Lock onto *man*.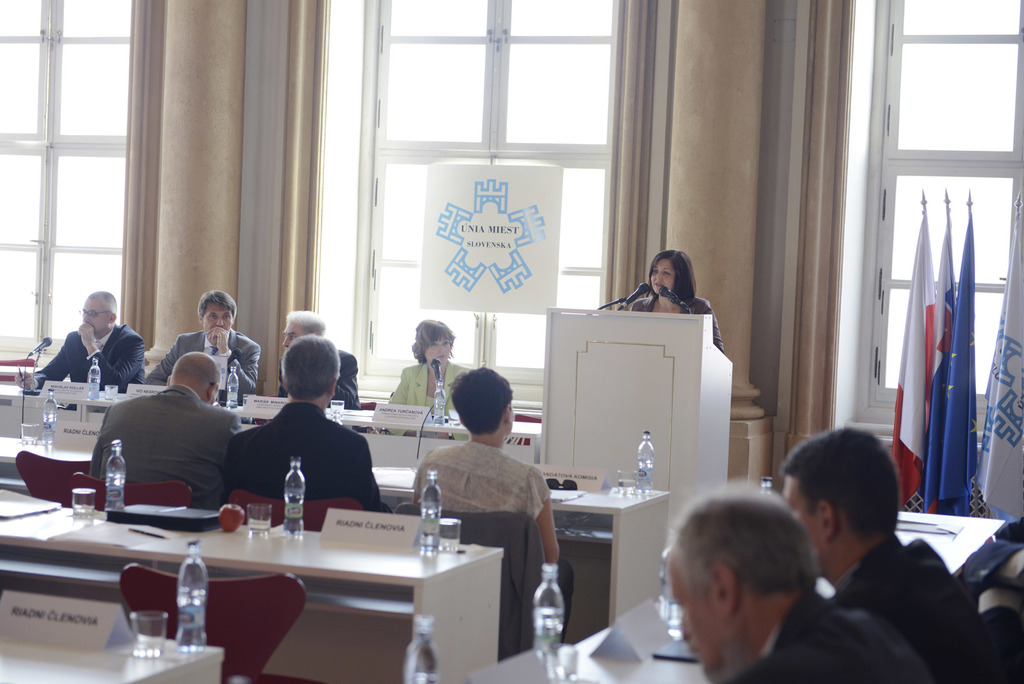
Locked: pyautogui.locateOnScreen(762, 420, 975, 683).
